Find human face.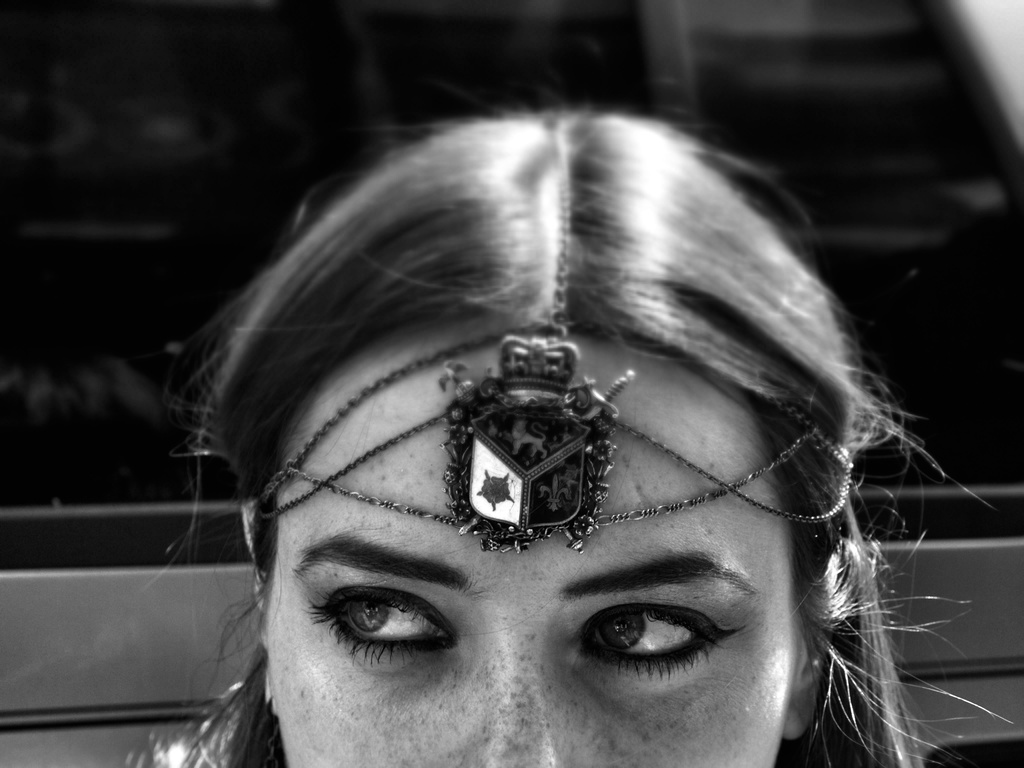
<bbox>262, 336, 808, 766</bbox>.
